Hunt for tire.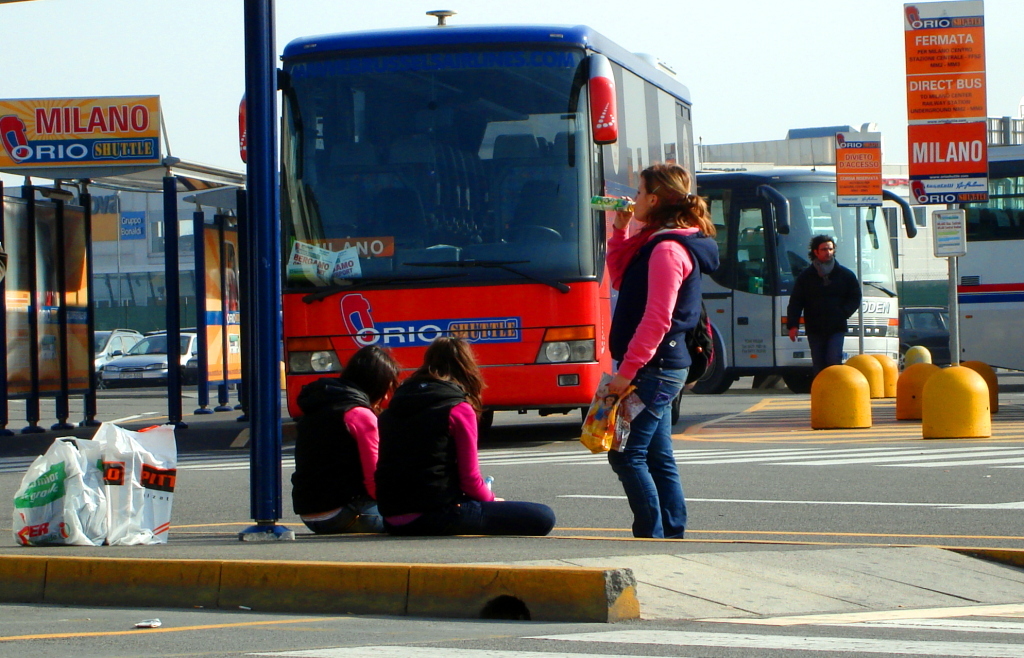
Hunted down at bbox(779, 368, 821, 396).
